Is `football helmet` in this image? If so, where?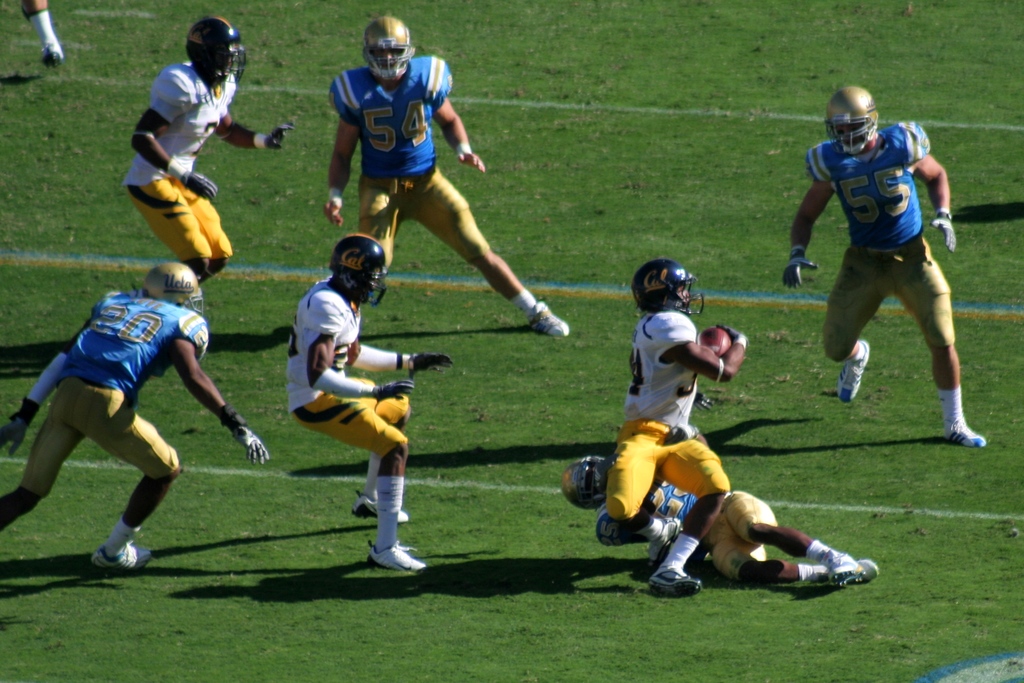
Yes, at 630/257/703/316.
